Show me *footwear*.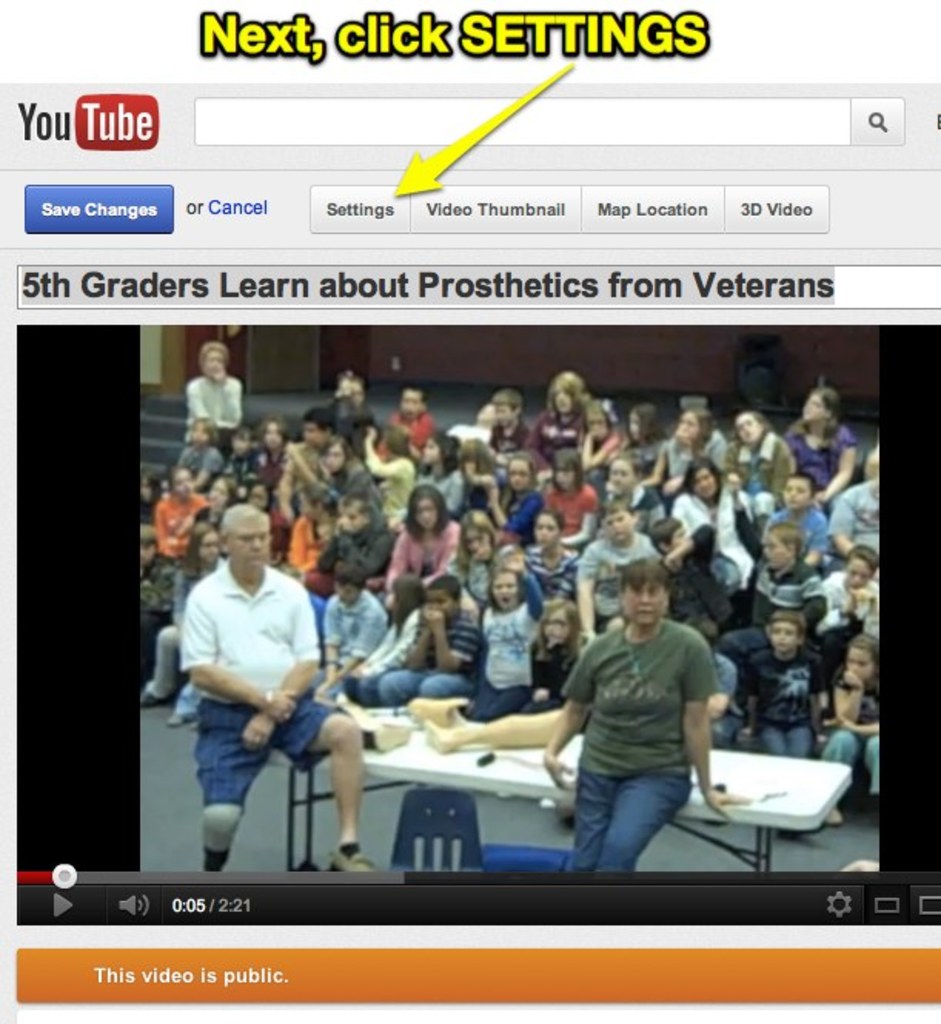
*footwear* is here: box(333, 852, 374, 876).
